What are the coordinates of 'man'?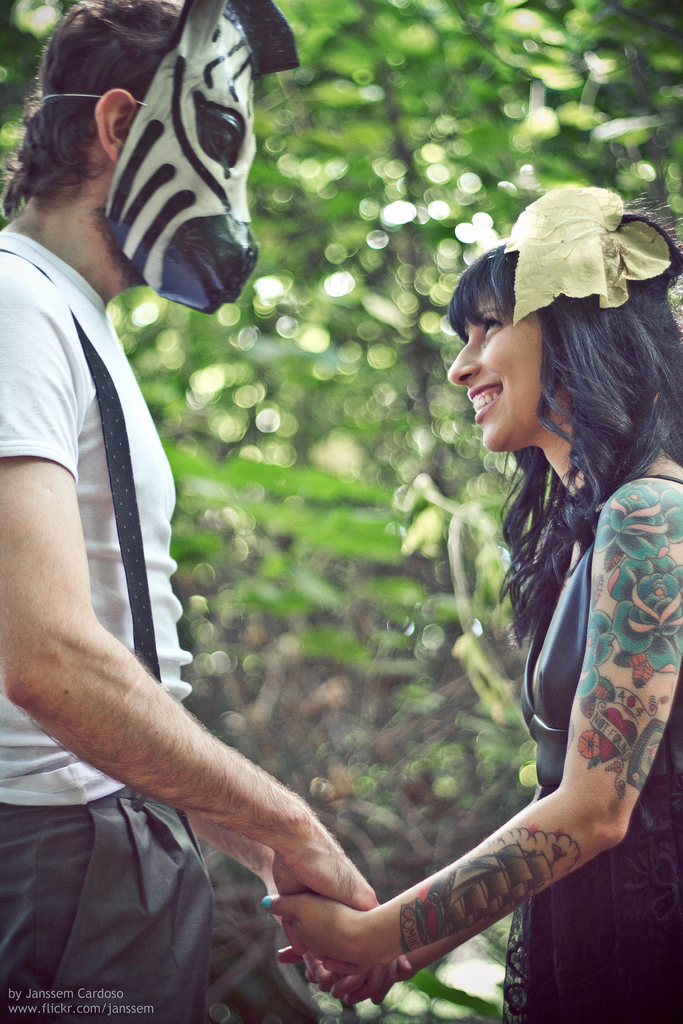
bbox=(0, 0, 413, 1021).
